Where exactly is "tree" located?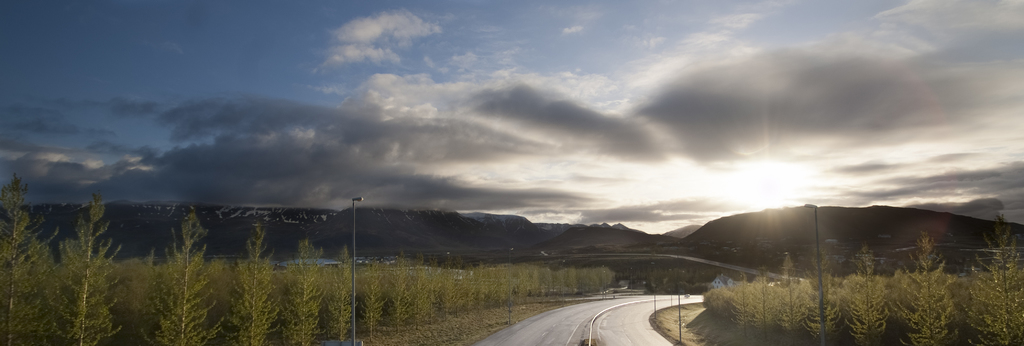
Its bounding box is bbox(800, 255, 845, 345).
